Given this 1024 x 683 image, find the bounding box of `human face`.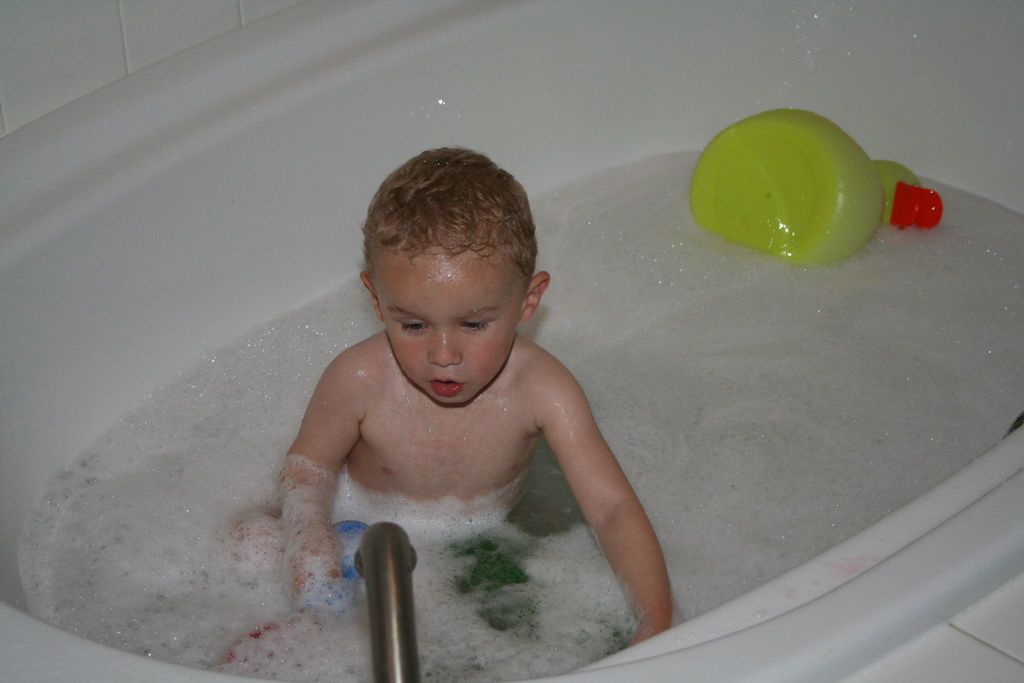
BBox(369, 238, 527, 409).
